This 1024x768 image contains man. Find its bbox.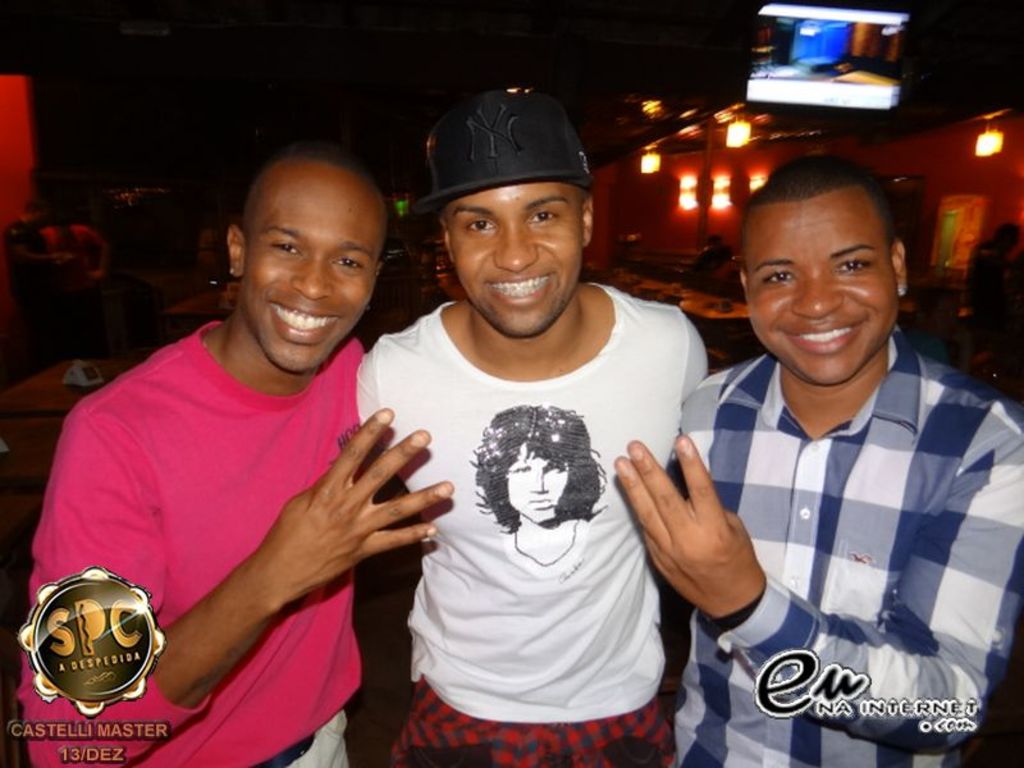
box(10, 148, 454, 767).
